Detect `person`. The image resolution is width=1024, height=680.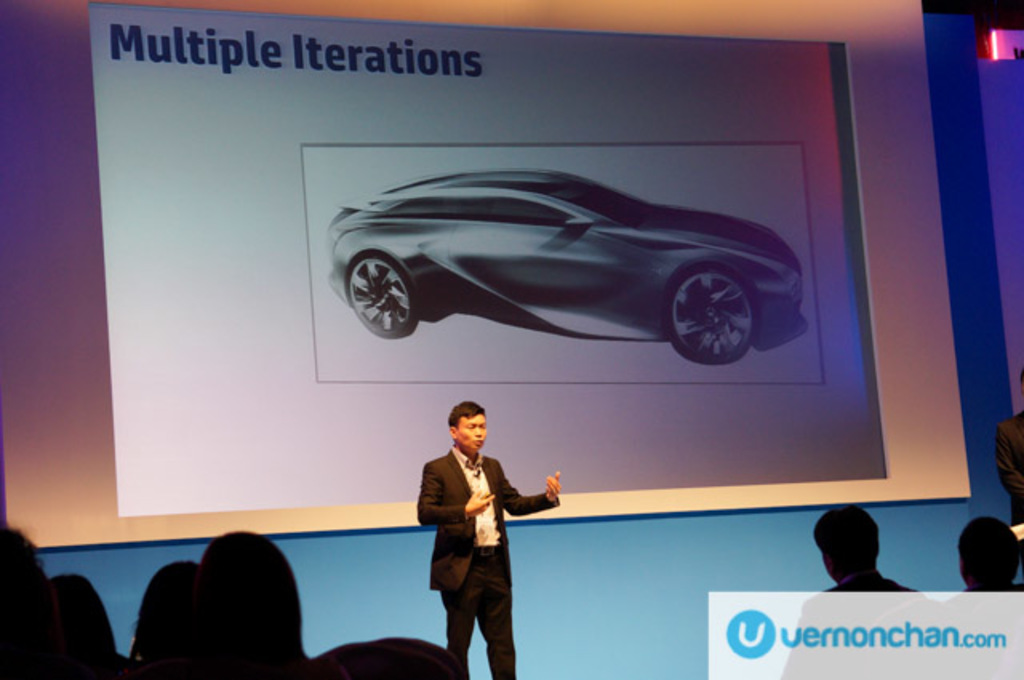
box(784, 504, 930, 678).
